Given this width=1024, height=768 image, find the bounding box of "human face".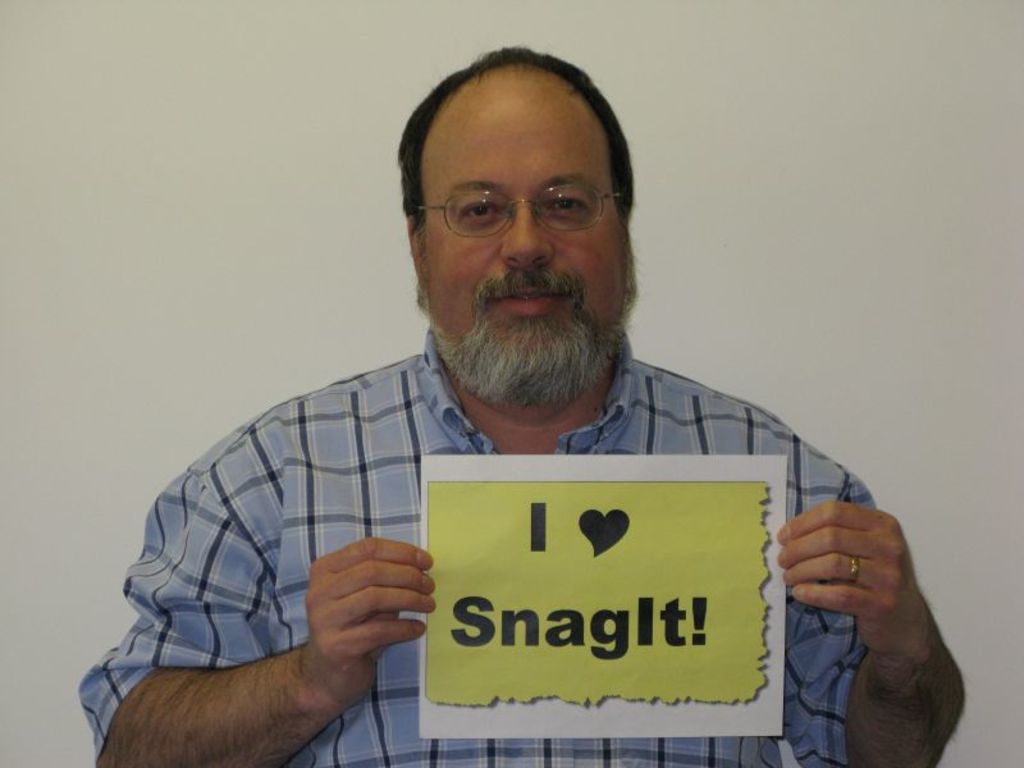
(422,64,627,392).
